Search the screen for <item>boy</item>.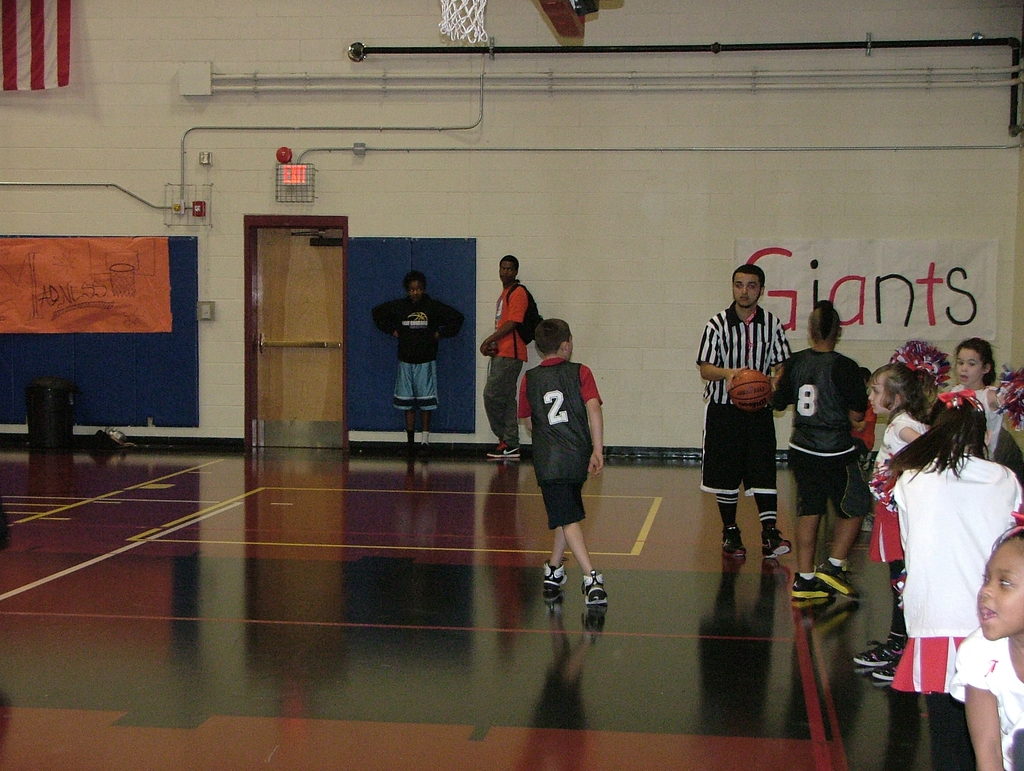
Found at Rect(765, 297, 877, 599).
